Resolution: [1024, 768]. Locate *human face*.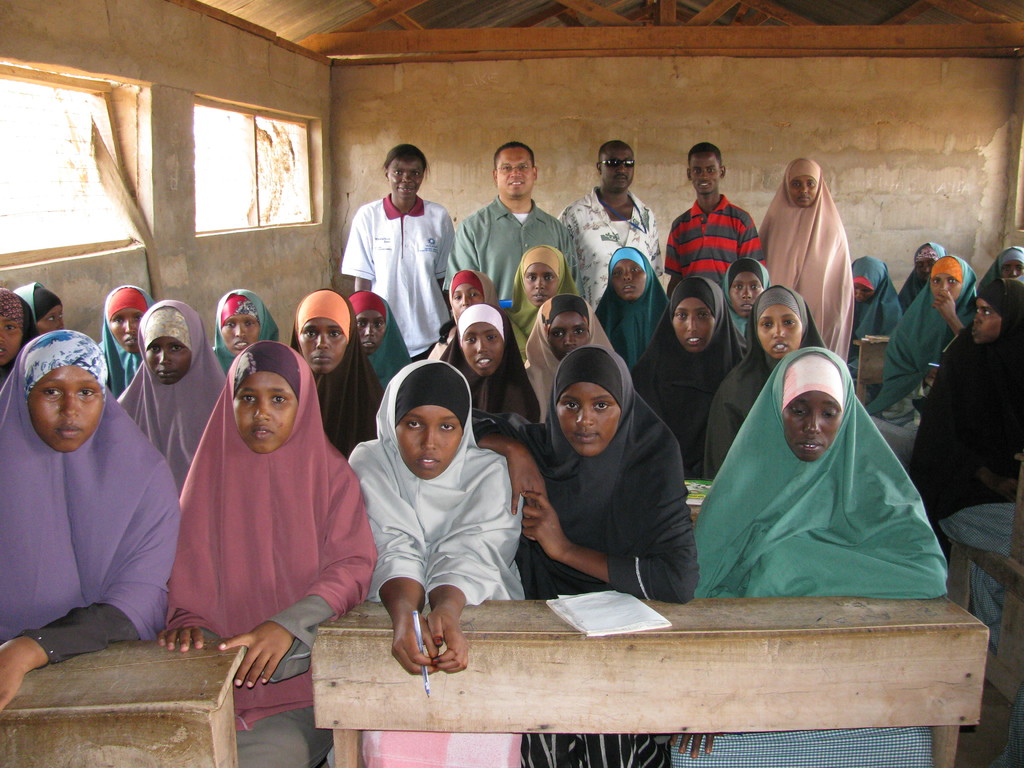
733,275,763,315.
